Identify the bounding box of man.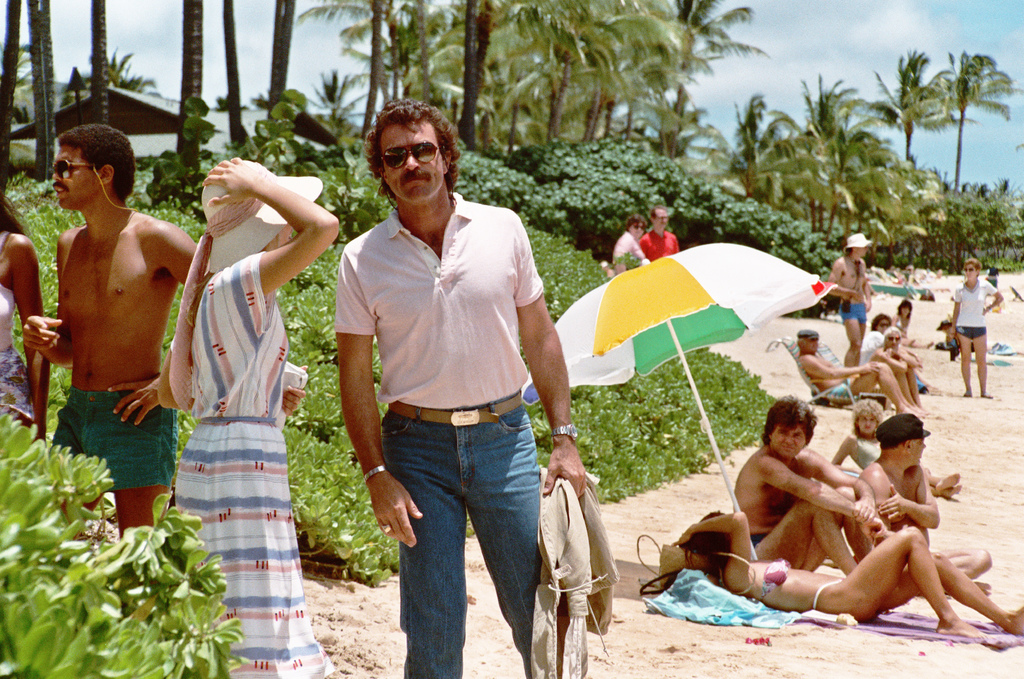
<box>333,92,586,678</box>.
